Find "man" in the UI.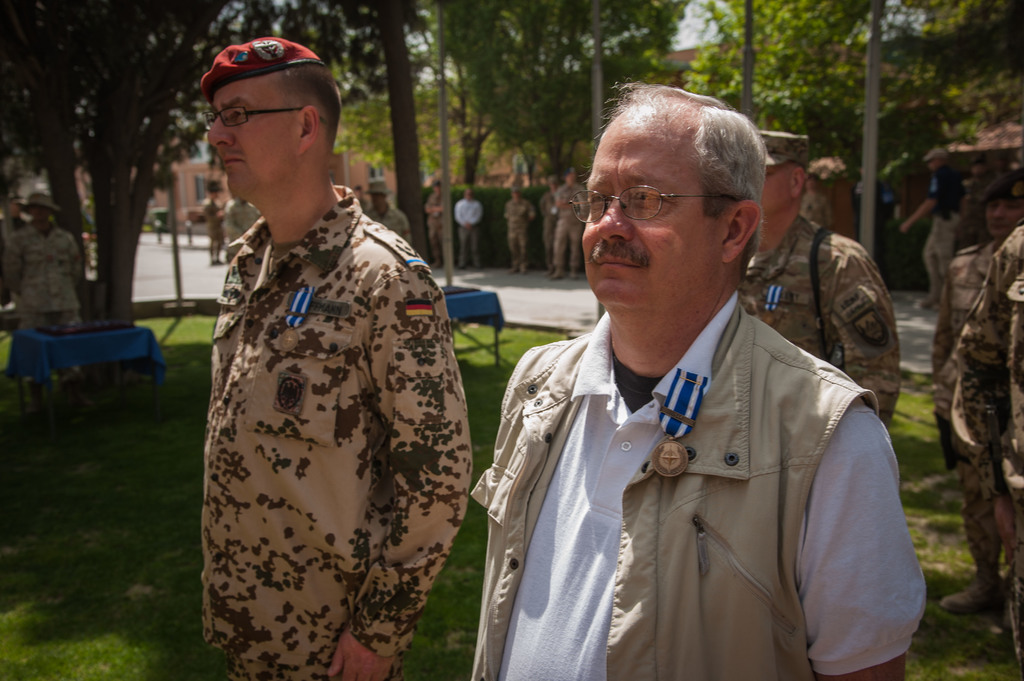
UI element at BBox(541, 175, 563, 280).
